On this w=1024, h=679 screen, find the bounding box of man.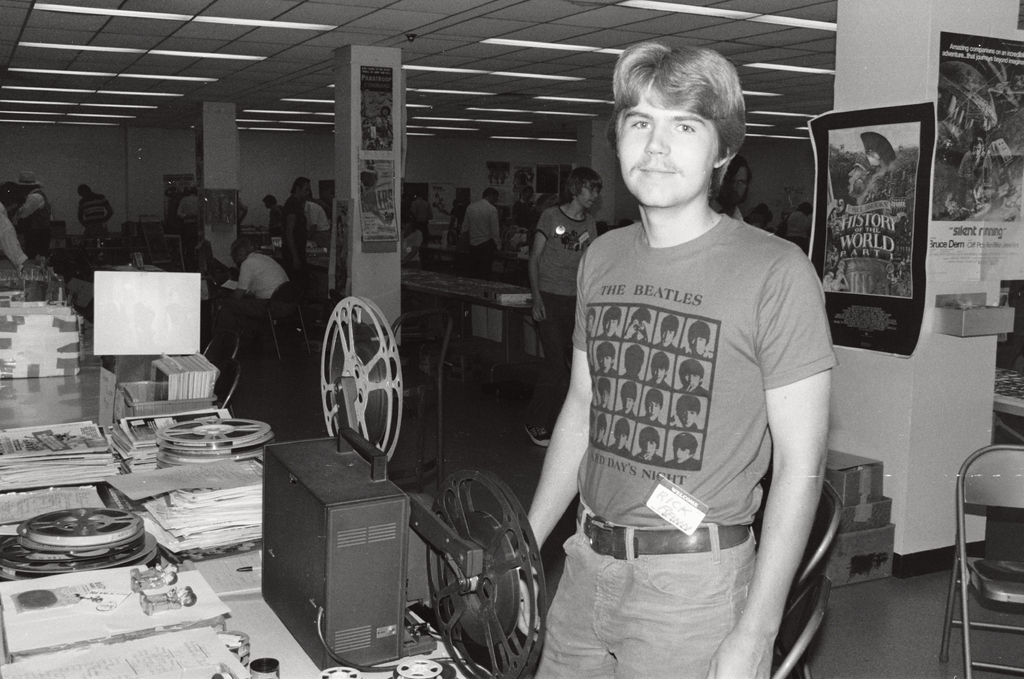
Bounding box: bbox=(841, 147, 876, 237).
